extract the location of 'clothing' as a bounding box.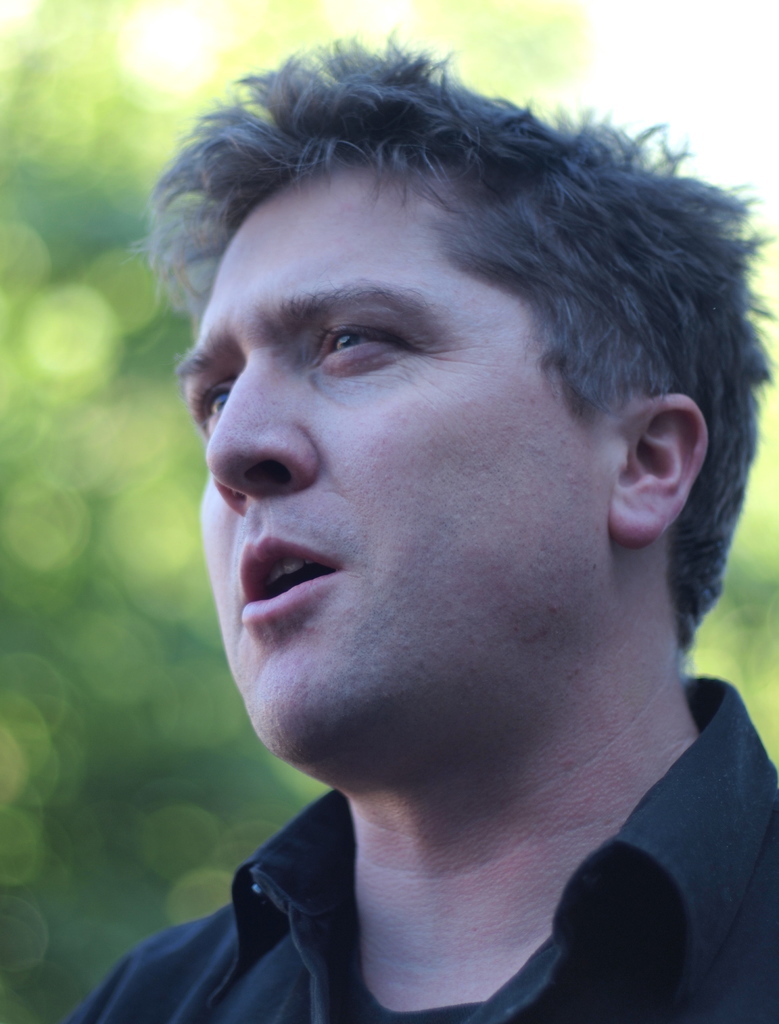
box=[51, 733, 739, 1018].
